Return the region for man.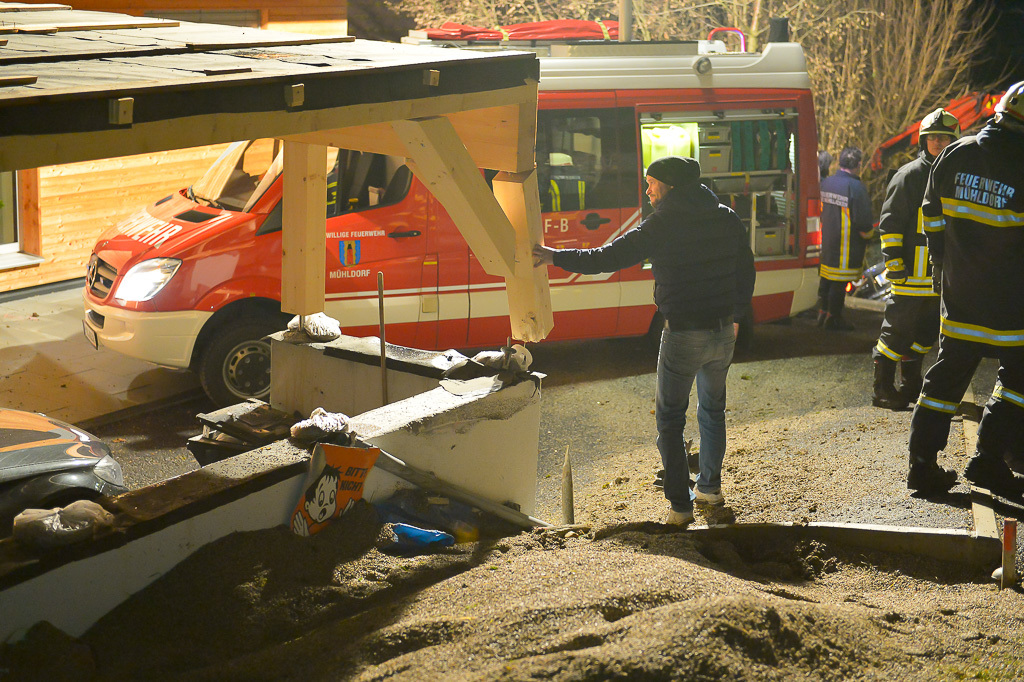
bbox=(811, 145, 877, 332).
